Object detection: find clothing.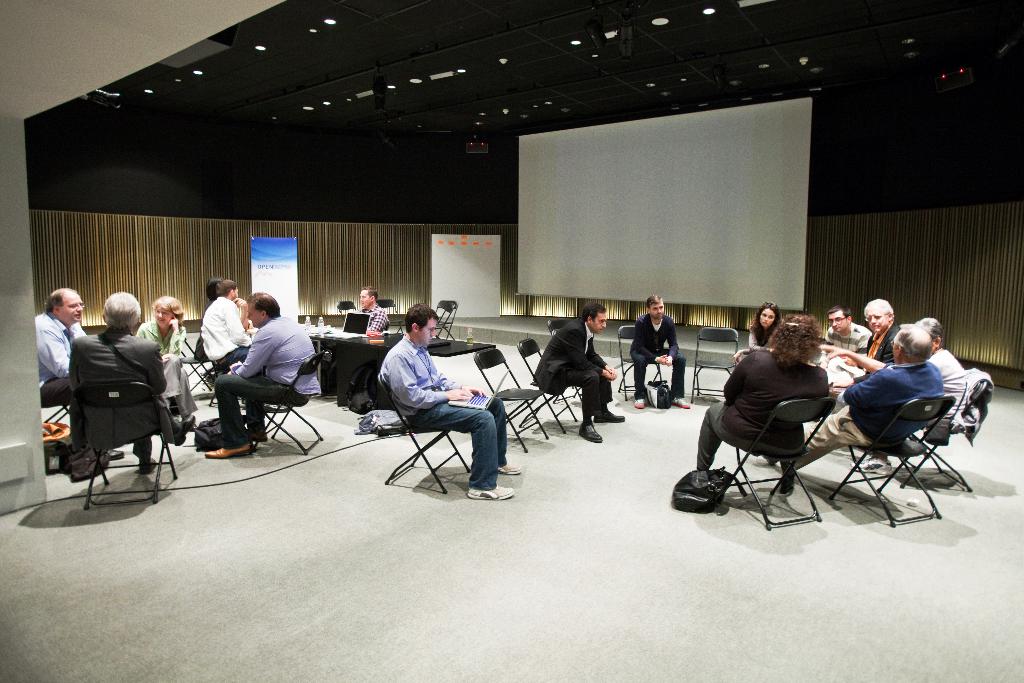
bbox(867, 321, 905, 363).
